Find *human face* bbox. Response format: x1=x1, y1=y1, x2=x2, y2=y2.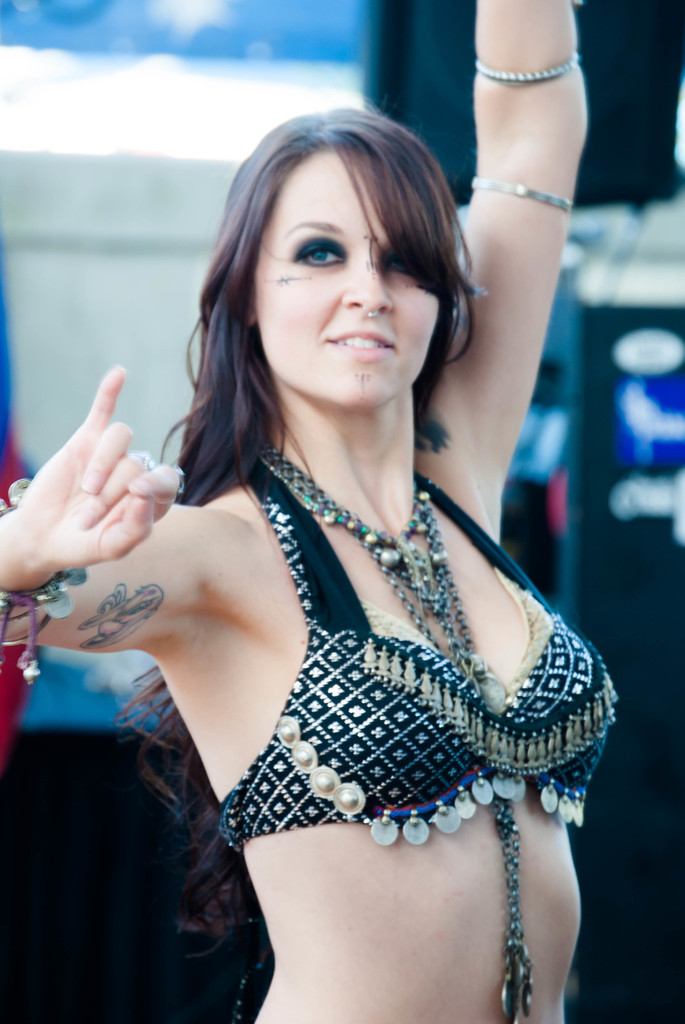
x1=258, y1=157, x2=444, y2=410.
